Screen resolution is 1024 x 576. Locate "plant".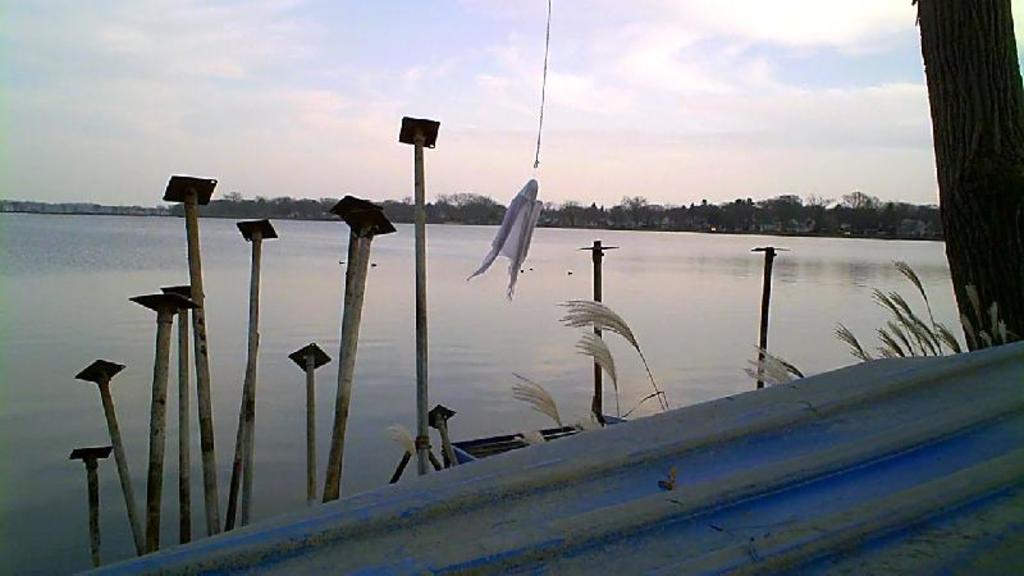
518, 367, 575, 429.
